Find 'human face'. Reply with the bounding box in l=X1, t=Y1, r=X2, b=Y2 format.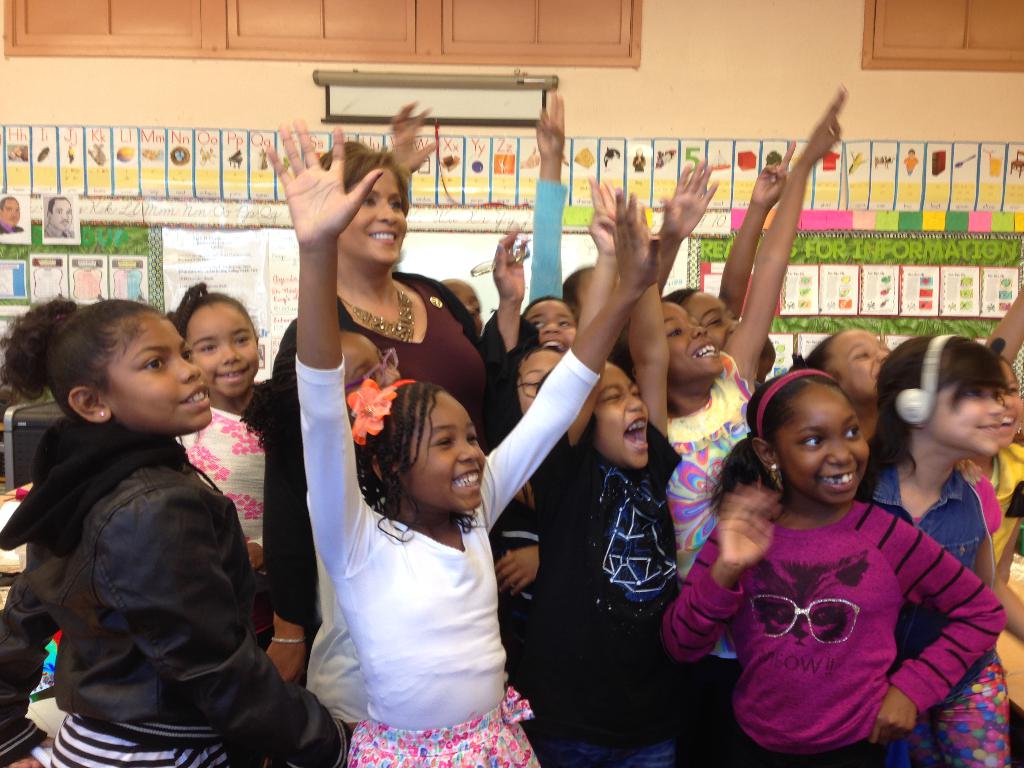
l=336, t=162, r=409, b=262.
